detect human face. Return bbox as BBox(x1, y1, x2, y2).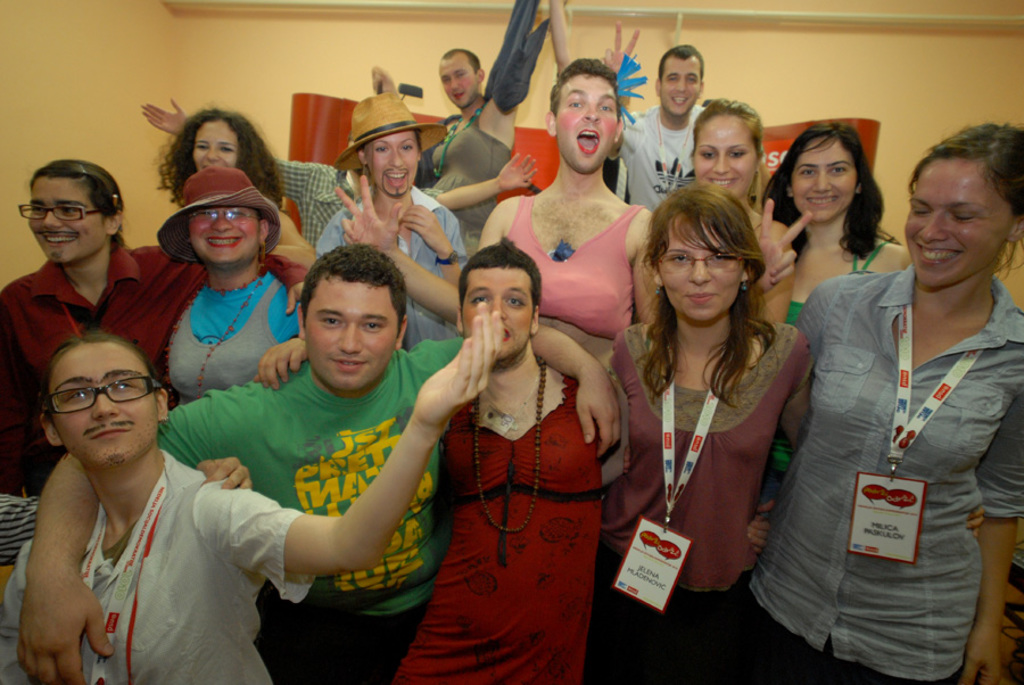
BBox(660, 66, 696, 123).
